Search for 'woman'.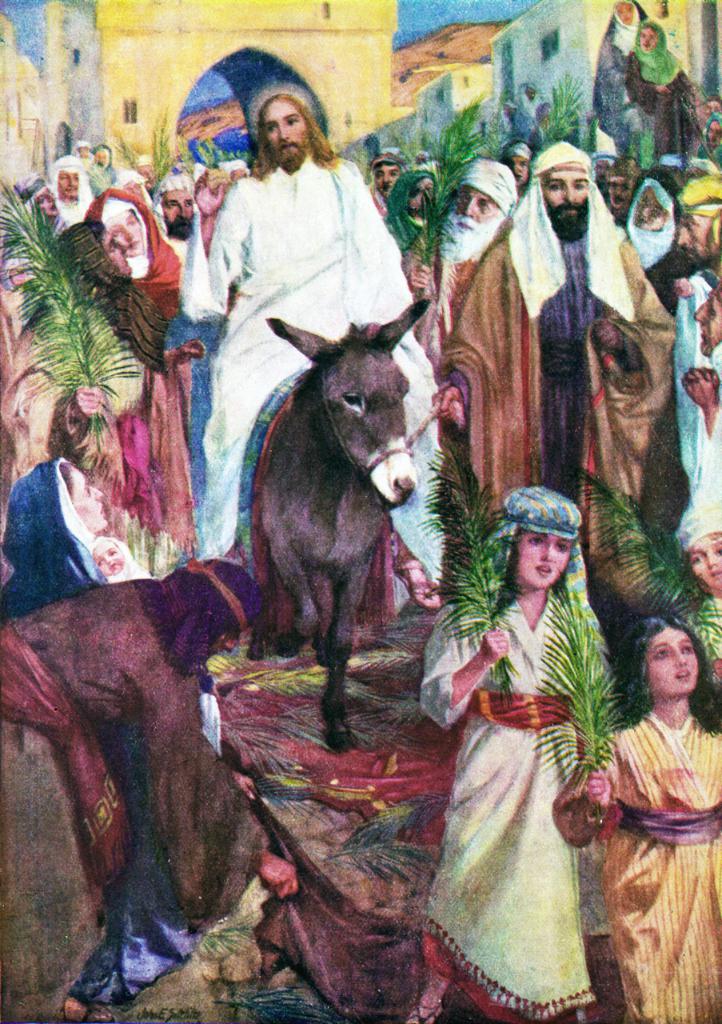
Found at [592,0,645,156].
